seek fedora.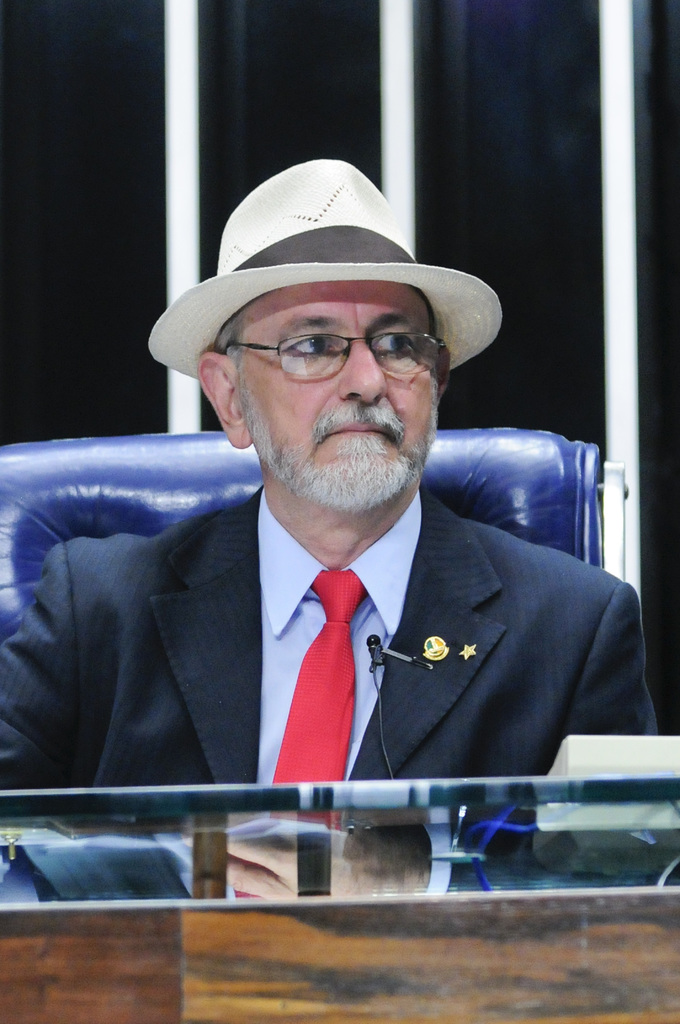
<bbox>145, 153, 505, 379</bbox>.
